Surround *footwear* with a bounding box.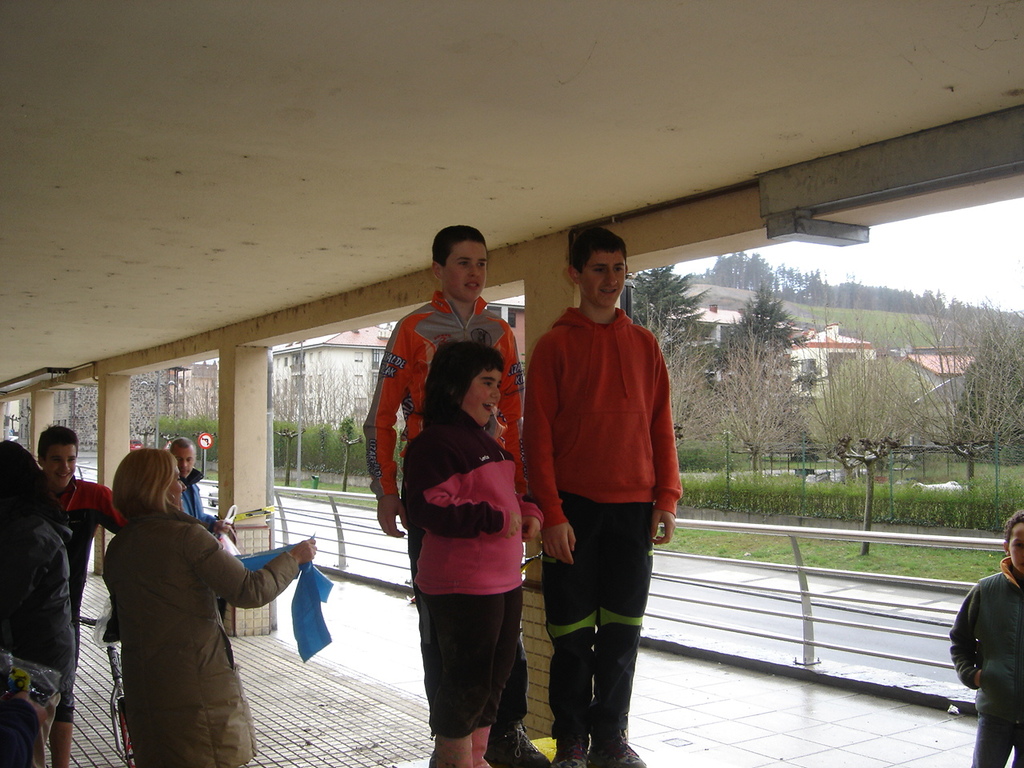
{"left": 490, "top": 714, "right": 558, "bottom": 767}.
